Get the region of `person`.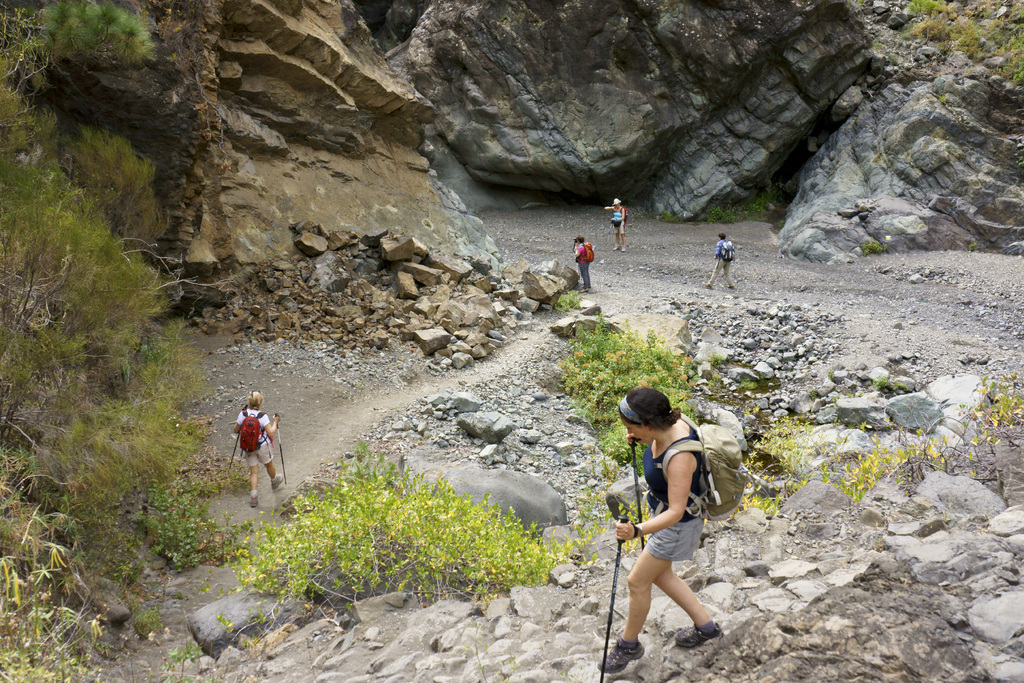
702:233:737:294.
